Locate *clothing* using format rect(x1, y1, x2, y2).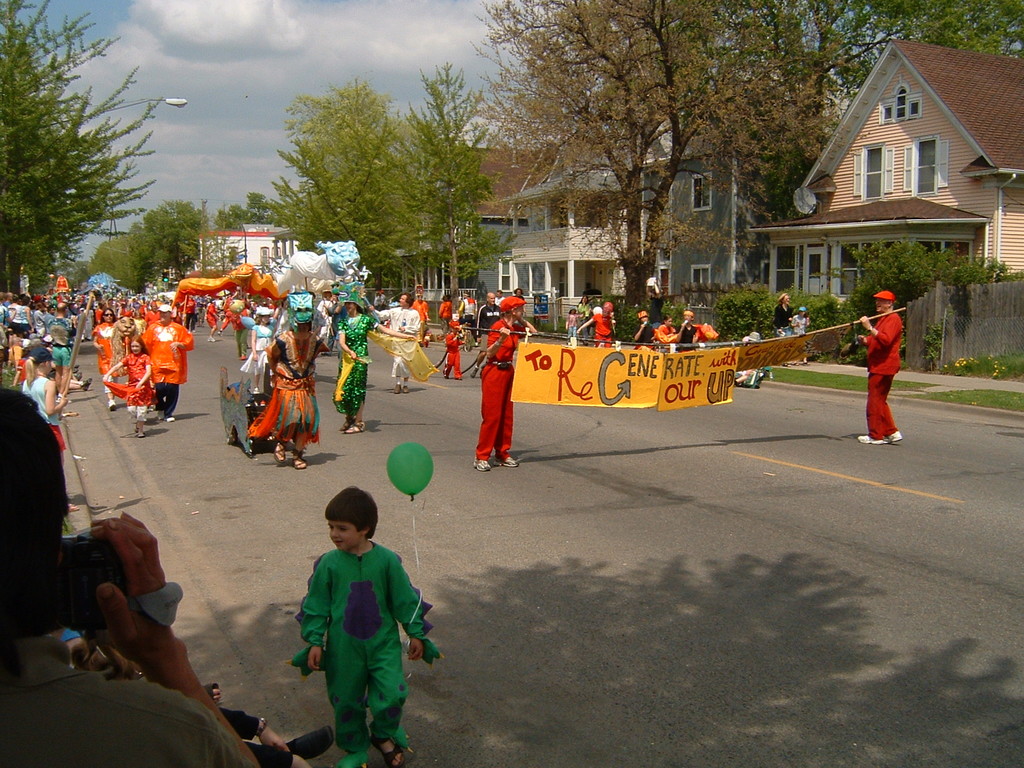
rect(578, 305, 594, 324).
